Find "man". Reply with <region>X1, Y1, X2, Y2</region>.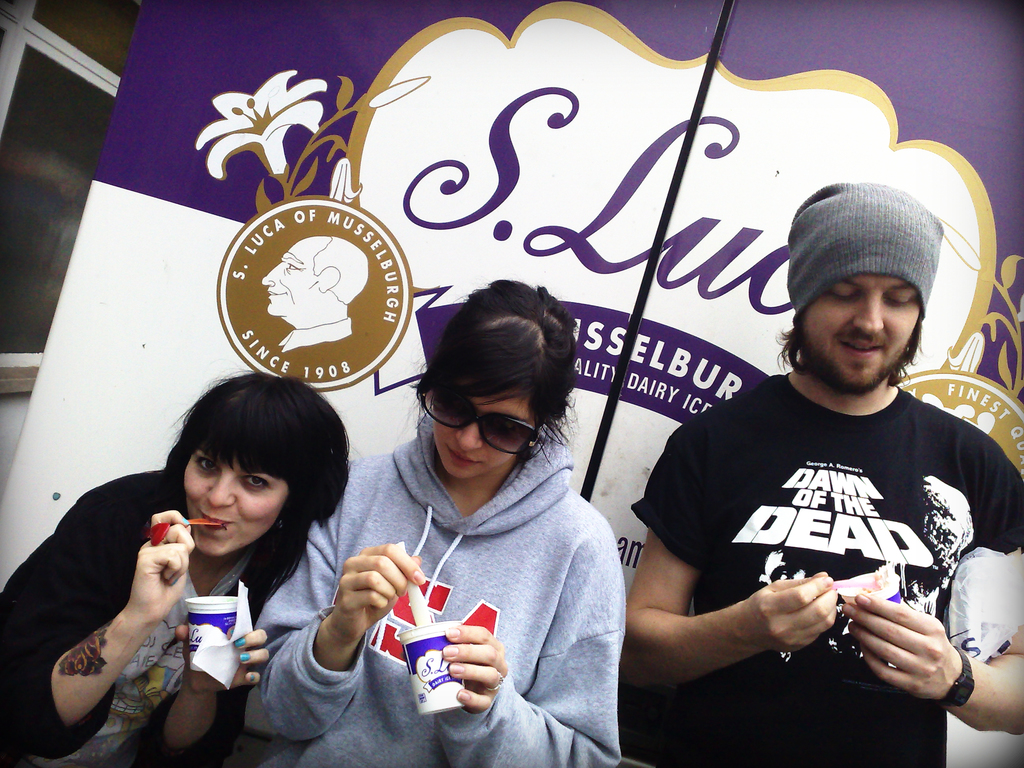
<region>612, 185, 1023, 749</region>.
